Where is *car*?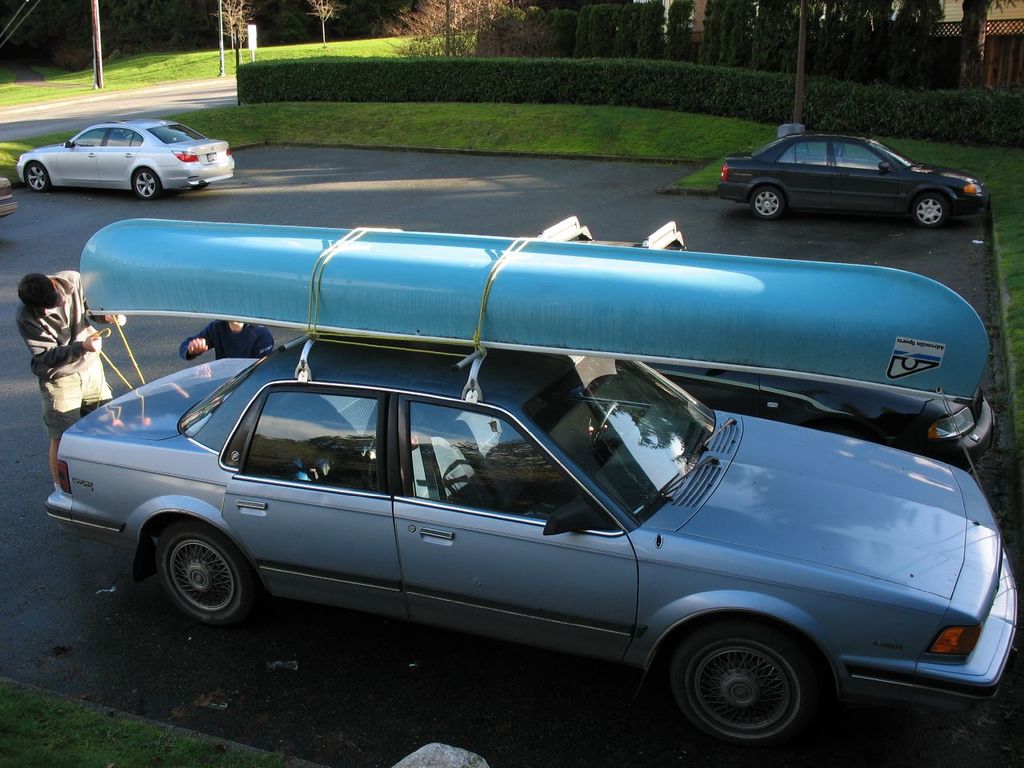
{"left": 722, "top": 134, "right": 983, "bottom": 221}.
